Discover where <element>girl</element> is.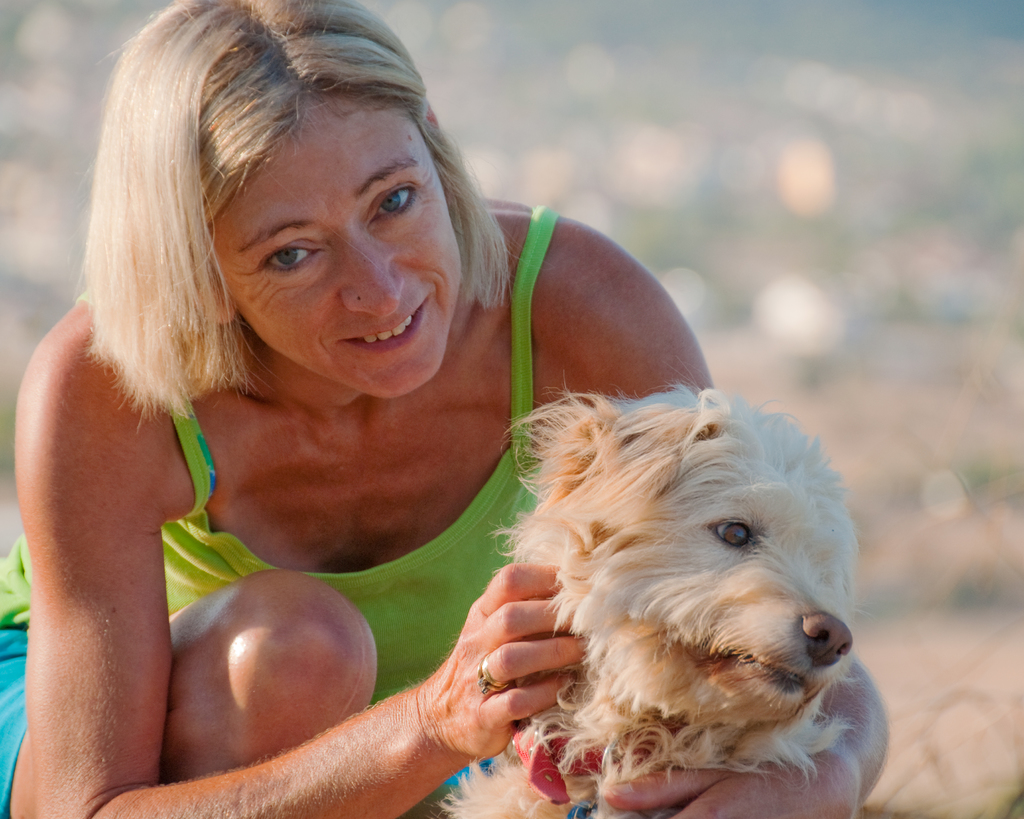
Discovered at region(0, 6, 886, 818).
